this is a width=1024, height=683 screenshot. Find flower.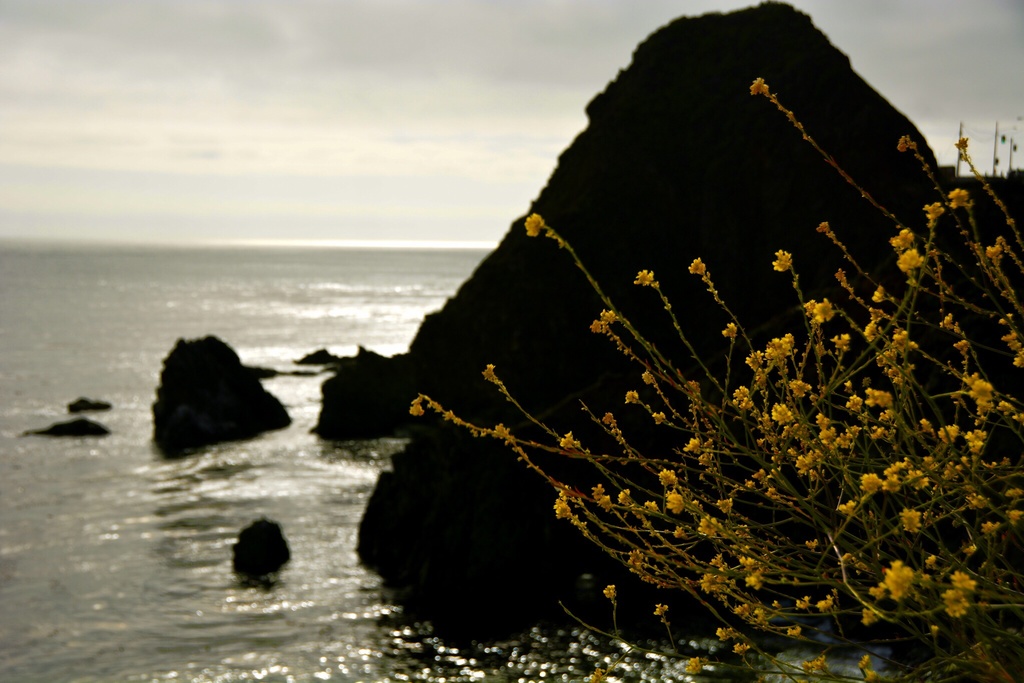
Bounding box: <box>900,135,916,152</box>.
